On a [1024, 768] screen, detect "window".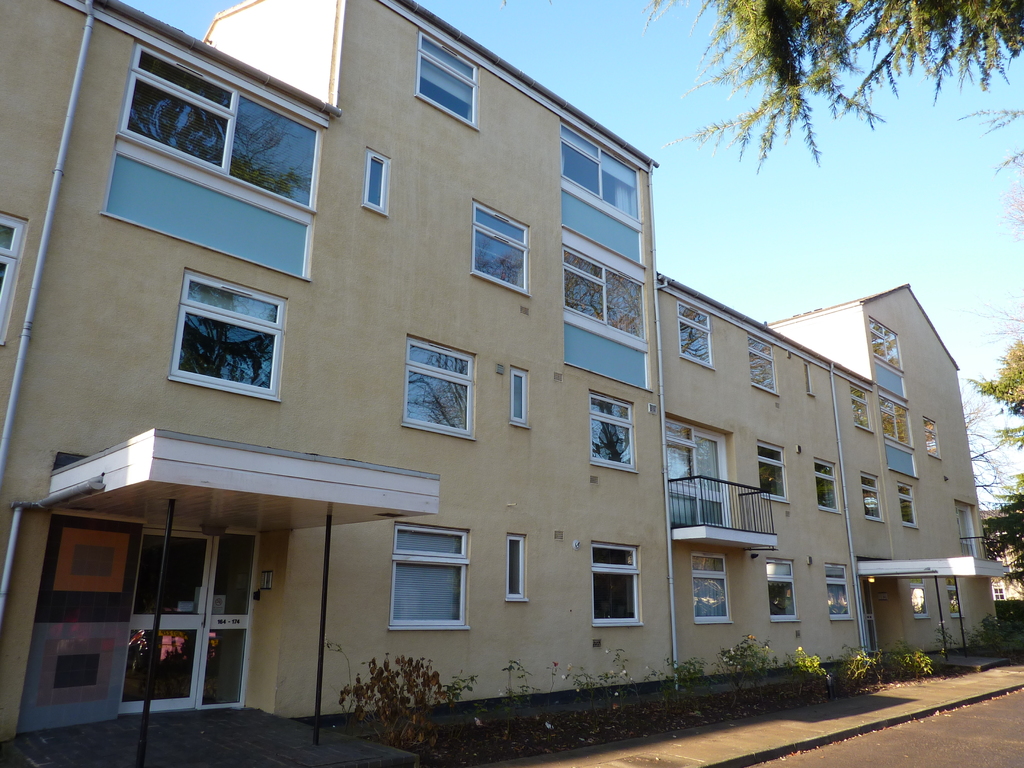
region(847, 383, 875, 436).
